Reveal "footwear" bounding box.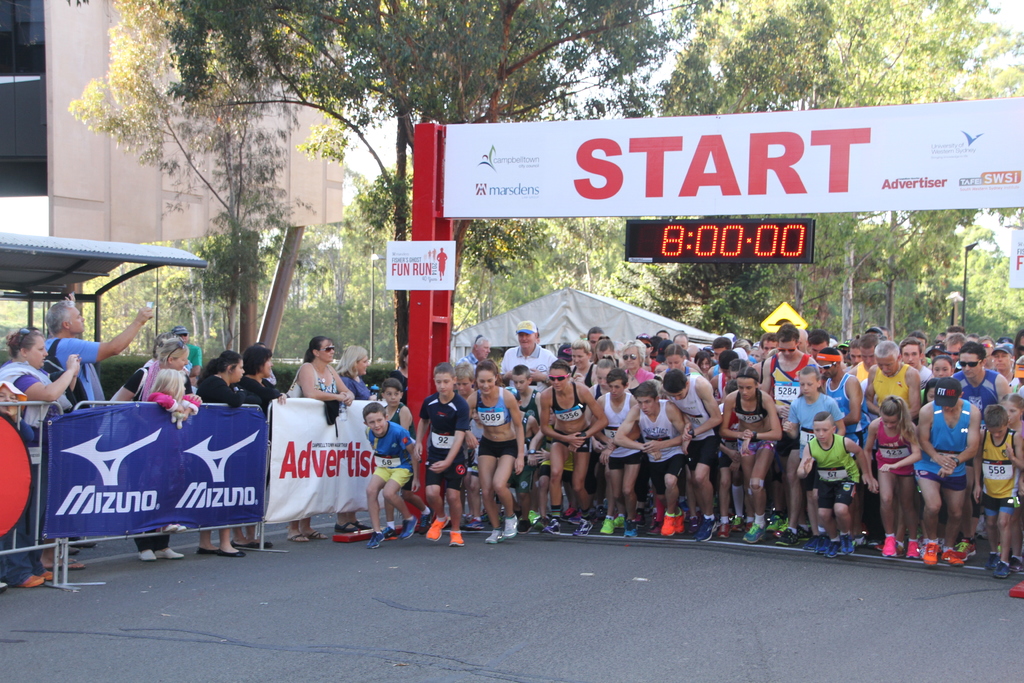
Revealed: box=[598, 516, 613, 533].
